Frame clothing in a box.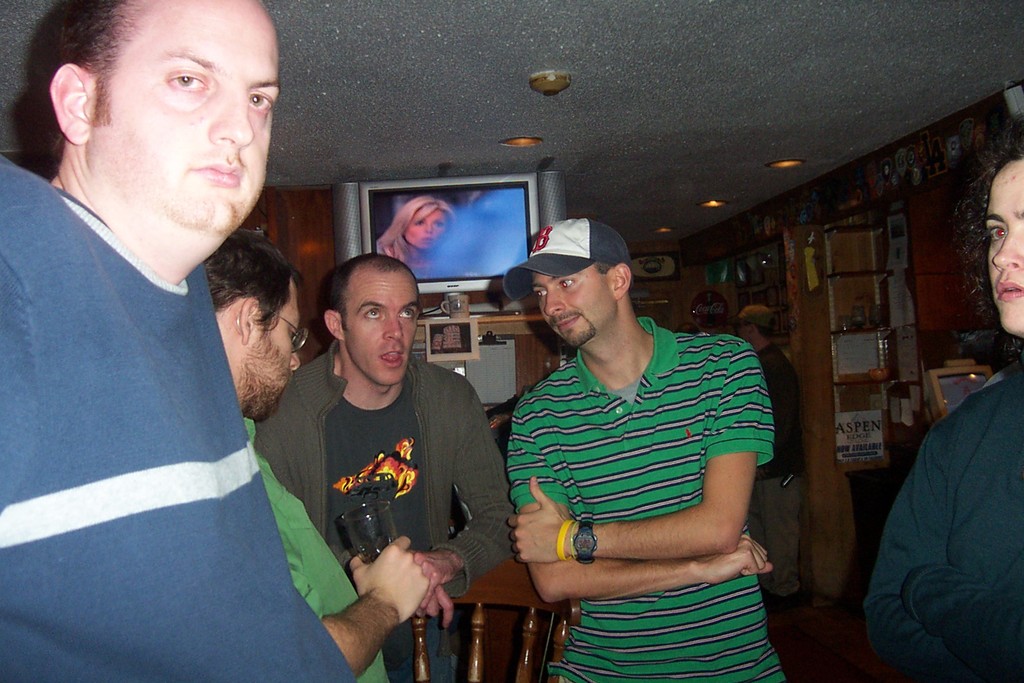
left=524, top=302, right=784, bottom=650.
